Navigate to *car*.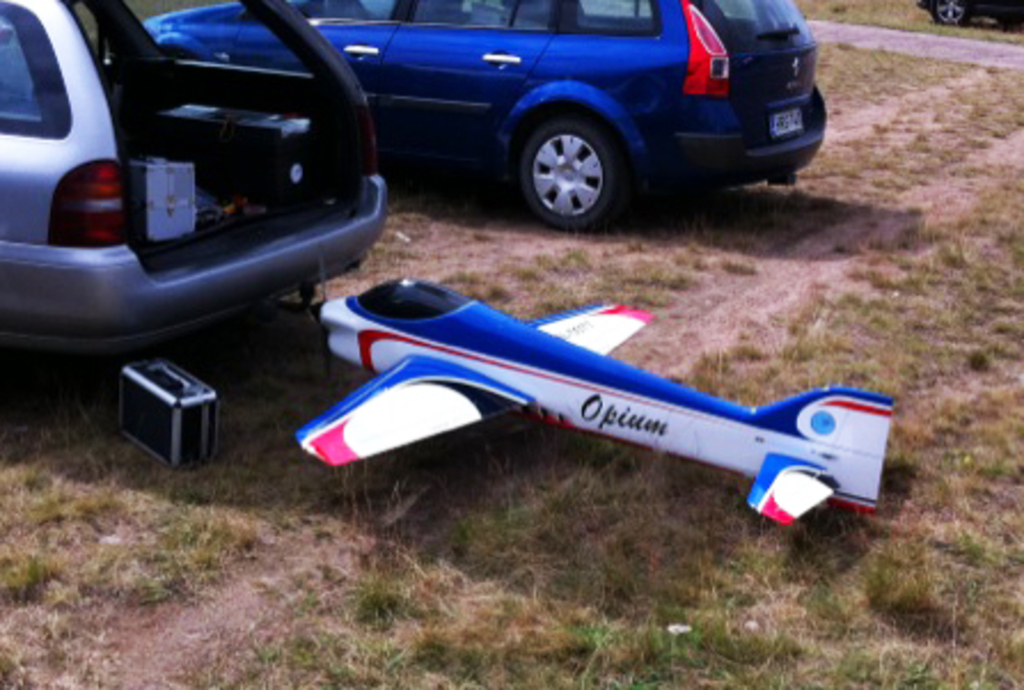
Navigation target: x1=142 y1=0 x2=827 y2=229.
